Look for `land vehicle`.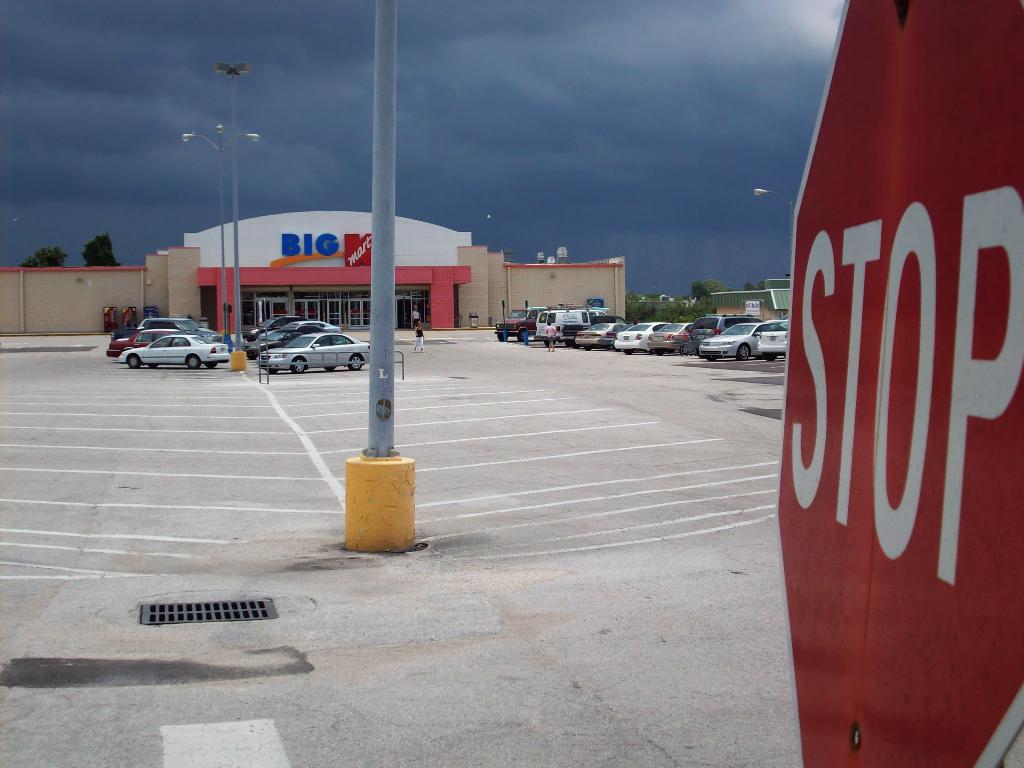
Found: (left=255, top=326, right=380, bottom=377).
